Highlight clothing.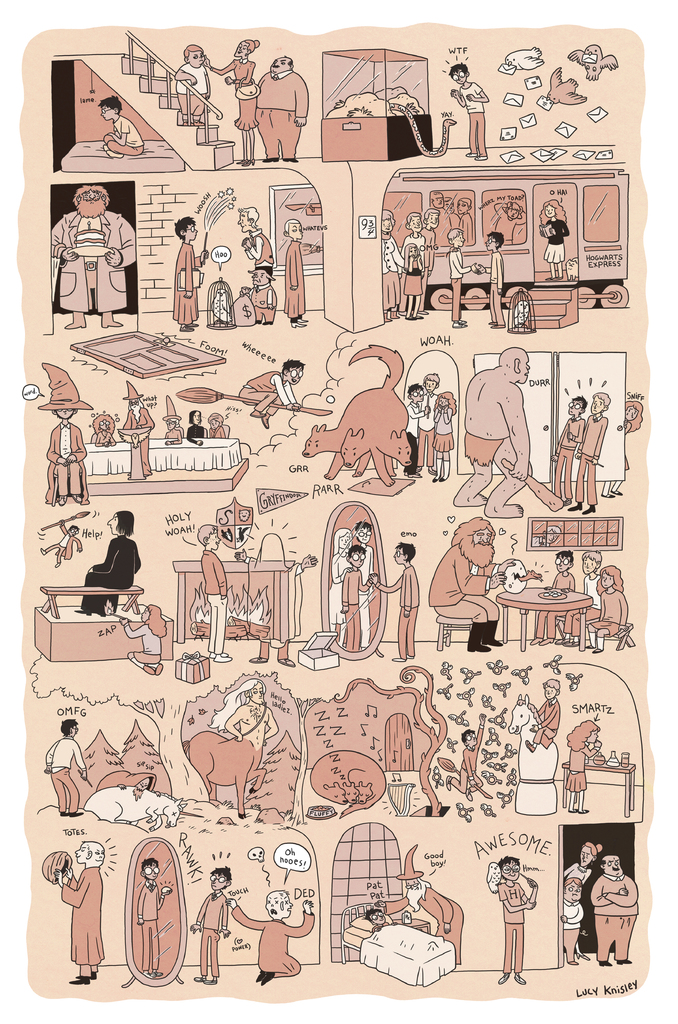
Highlighted region: bbox=[192, 425, 206, 446].
